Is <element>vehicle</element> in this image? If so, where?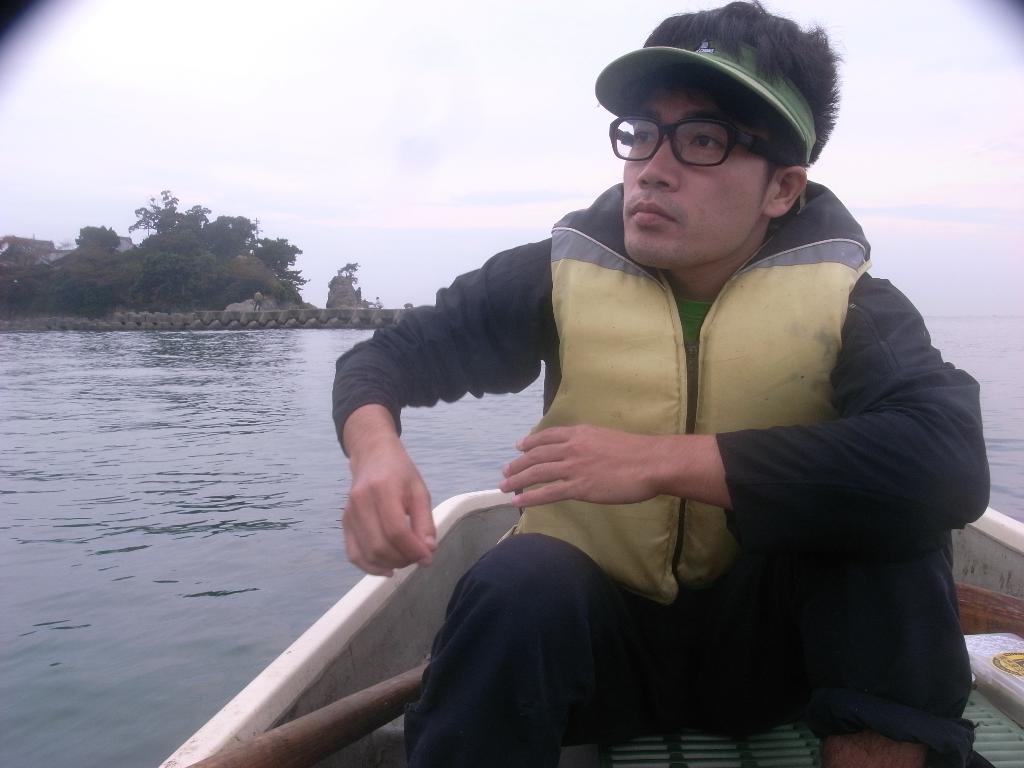
Yes, at box=[156, 481, 1023, 767].
